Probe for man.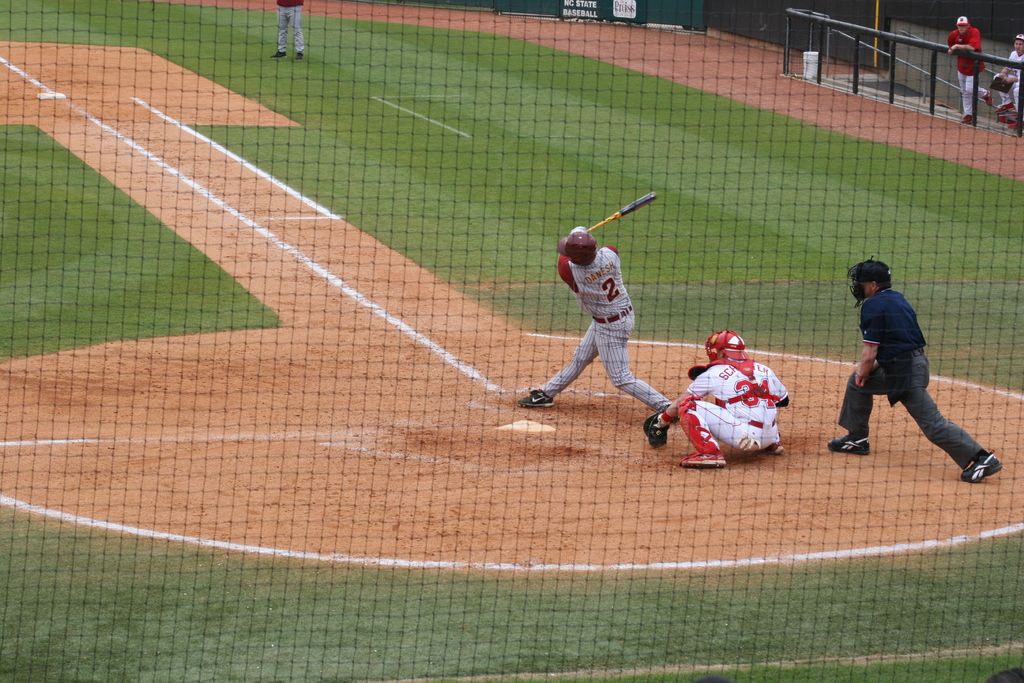
Probe result: <region>516, 226, 675, 407</region>.
